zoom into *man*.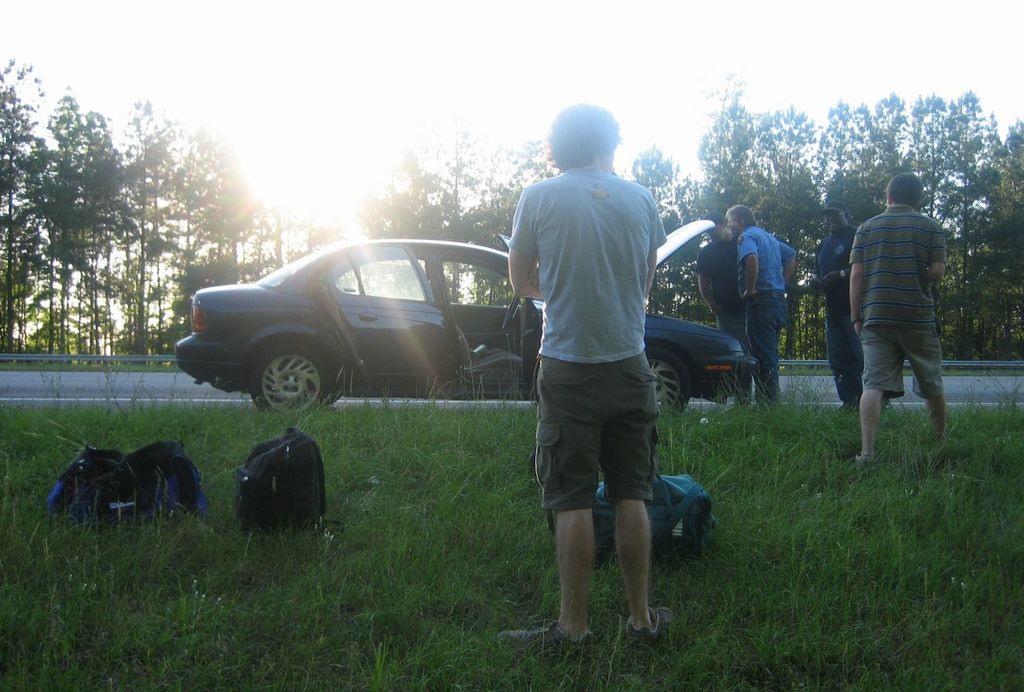
Zoom target: (506, 116, 710, 661).
